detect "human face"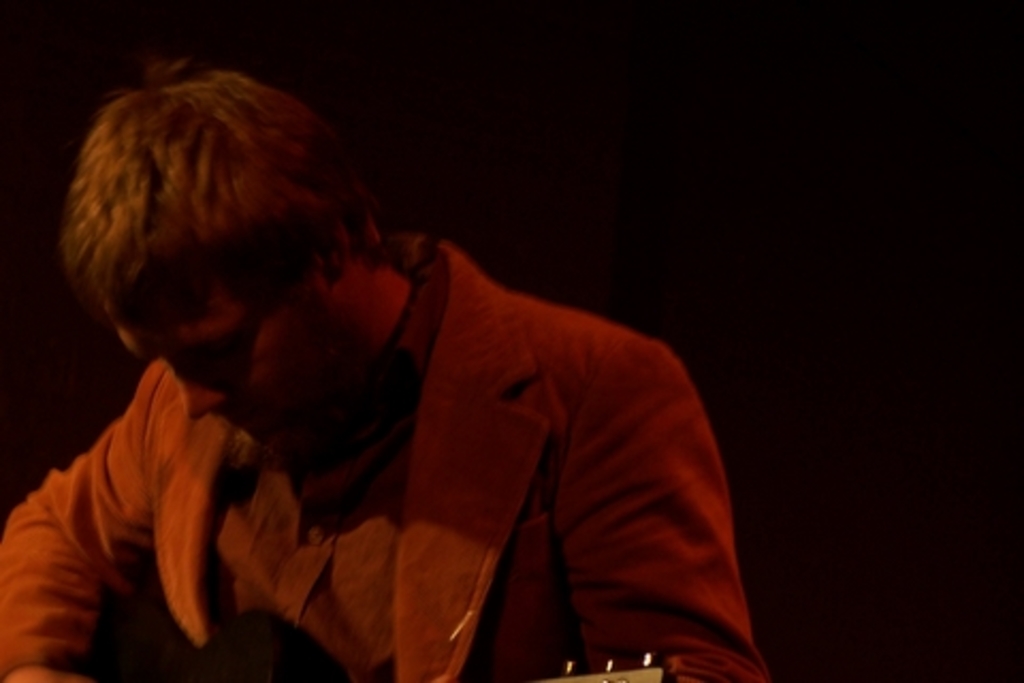
crop(113, 297, 365, 455)
